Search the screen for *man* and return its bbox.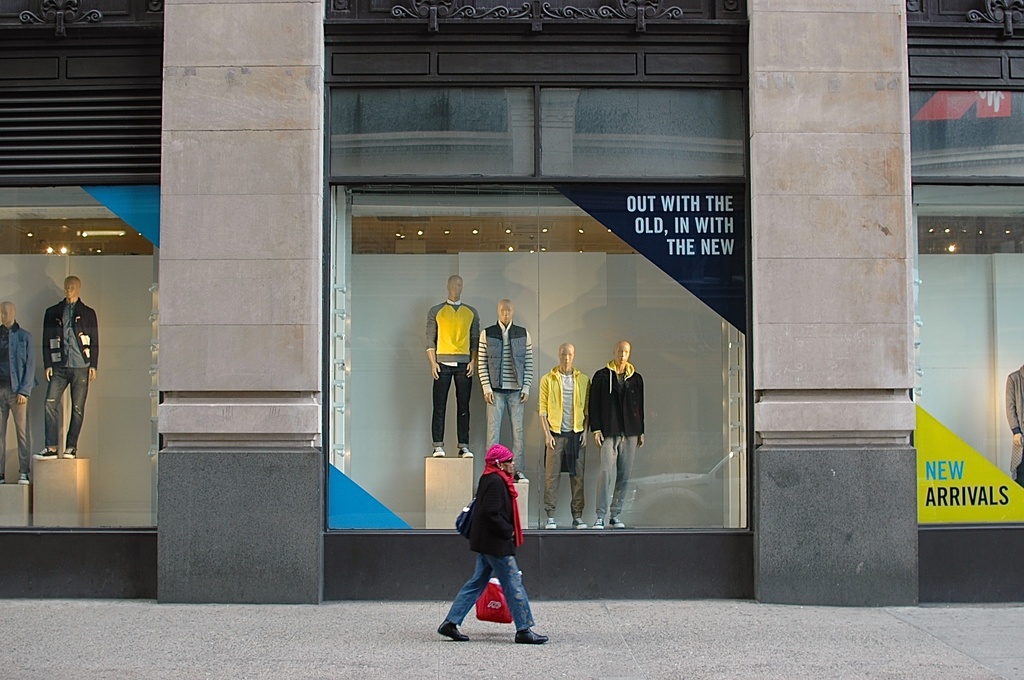
Found: locate(20, 268, 97, 480).
